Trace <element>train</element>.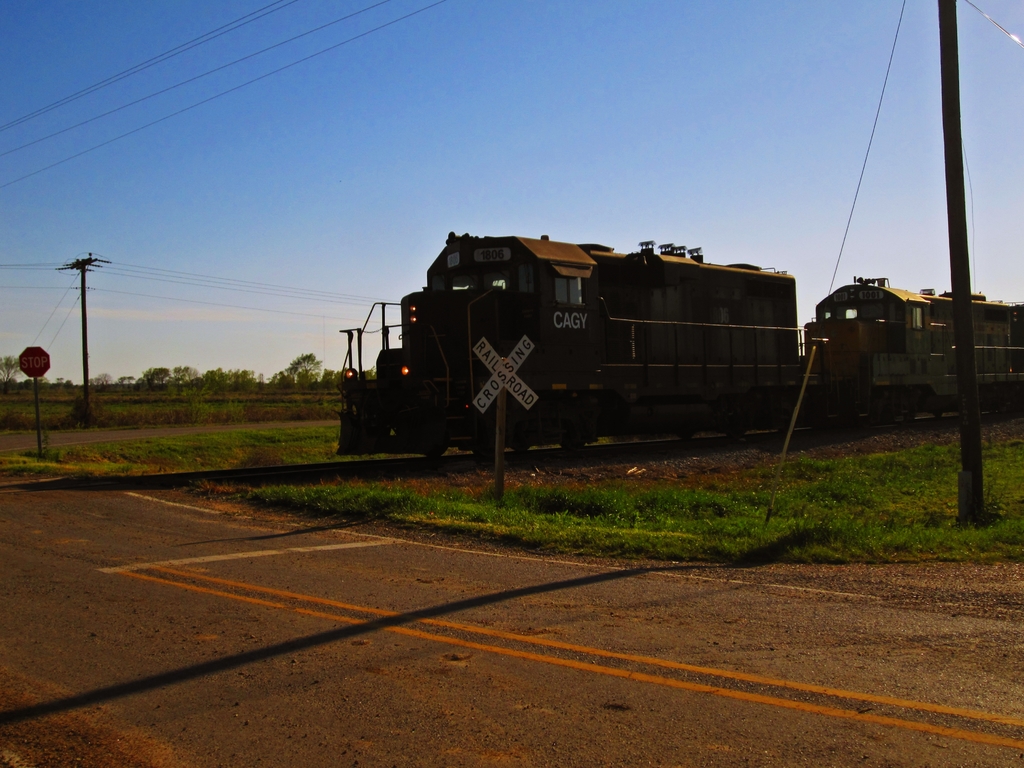
Traced to (340, 232, 1023, 459).
